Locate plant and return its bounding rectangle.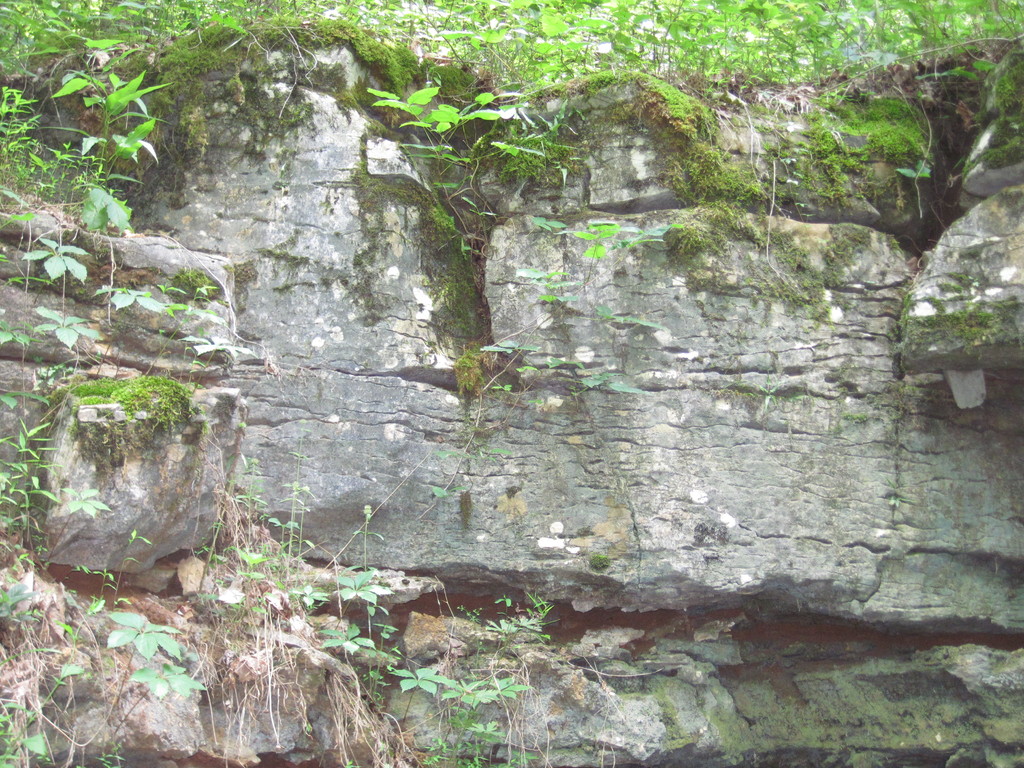
x1=522 y1=108 x2=596 y2=176.
